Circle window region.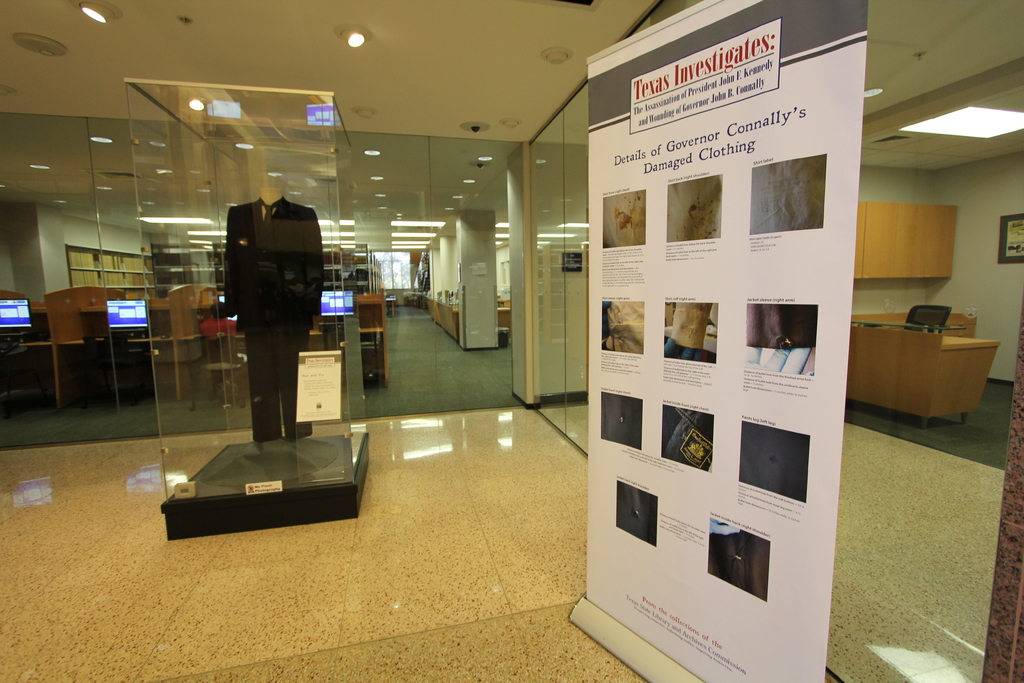
Region: <region>372, 251, 411, 289</region>.
